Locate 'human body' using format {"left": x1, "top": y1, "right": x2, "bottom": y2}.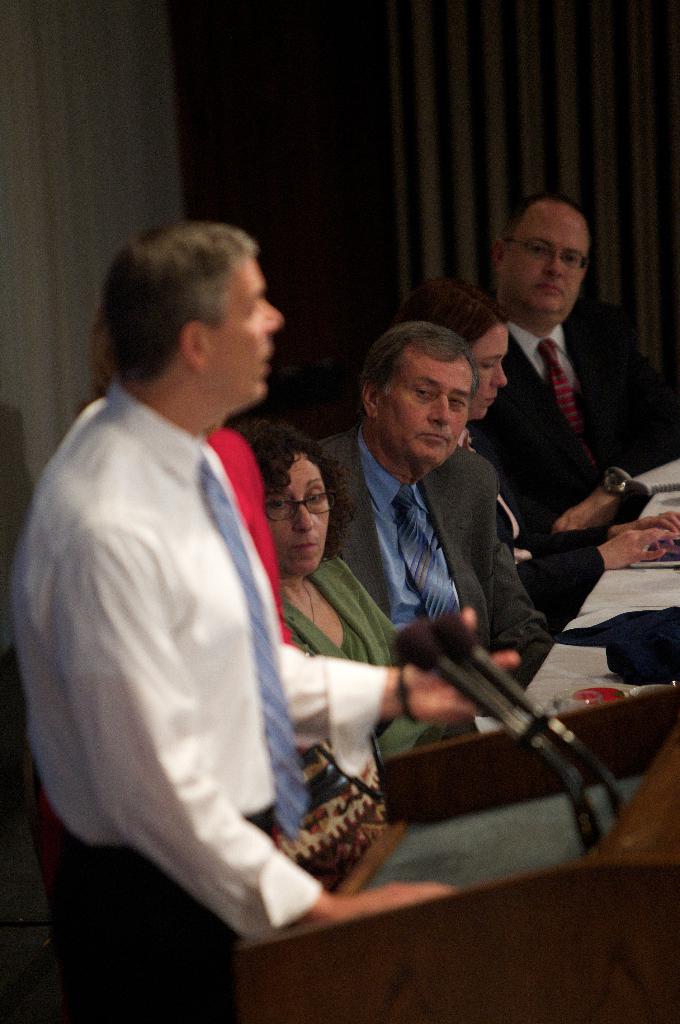
{"left": 323, "top": 410, "right": 557, "bottom": 685}.
